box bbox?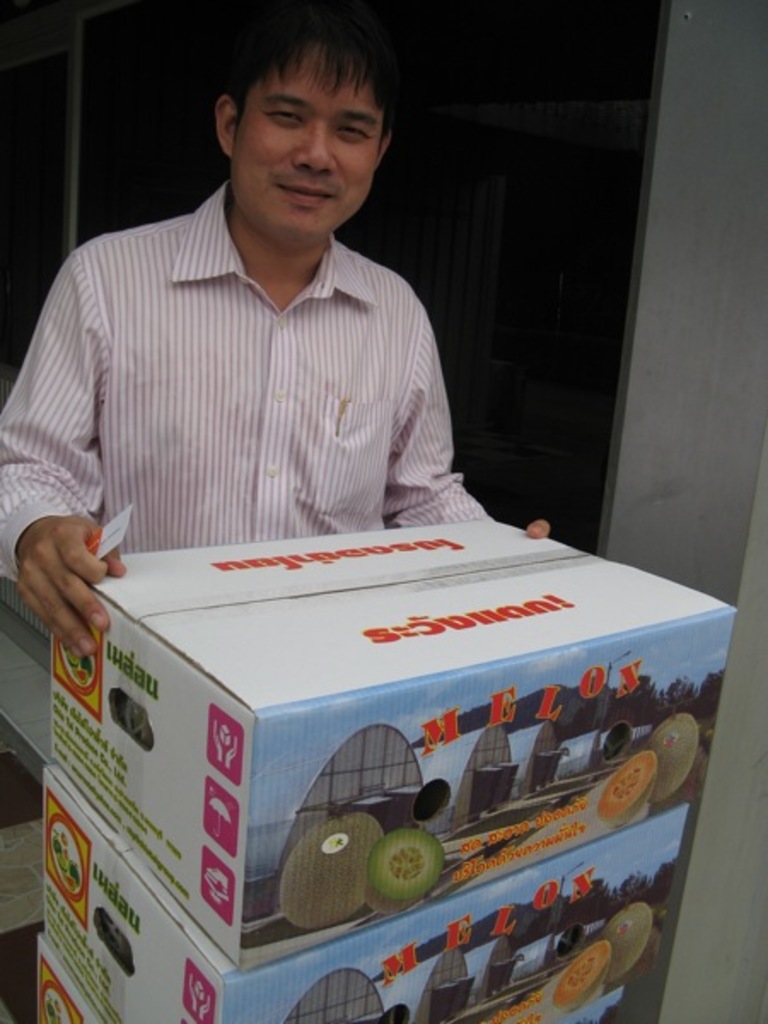
(22, 783, 695, 1022)
